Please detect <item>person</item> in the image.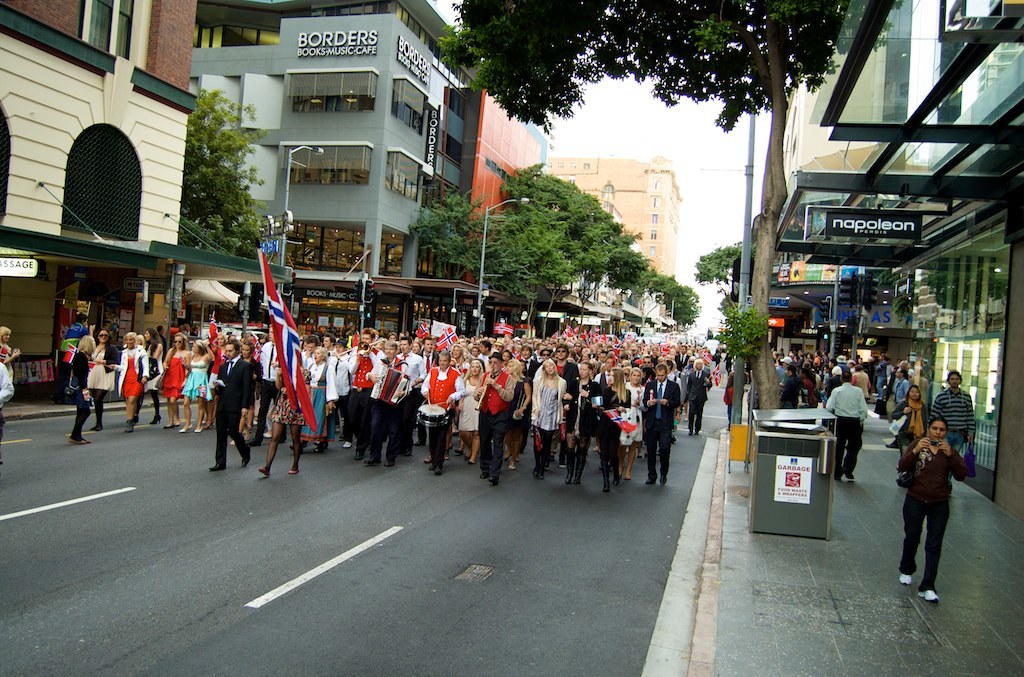
894,420,967,599.
